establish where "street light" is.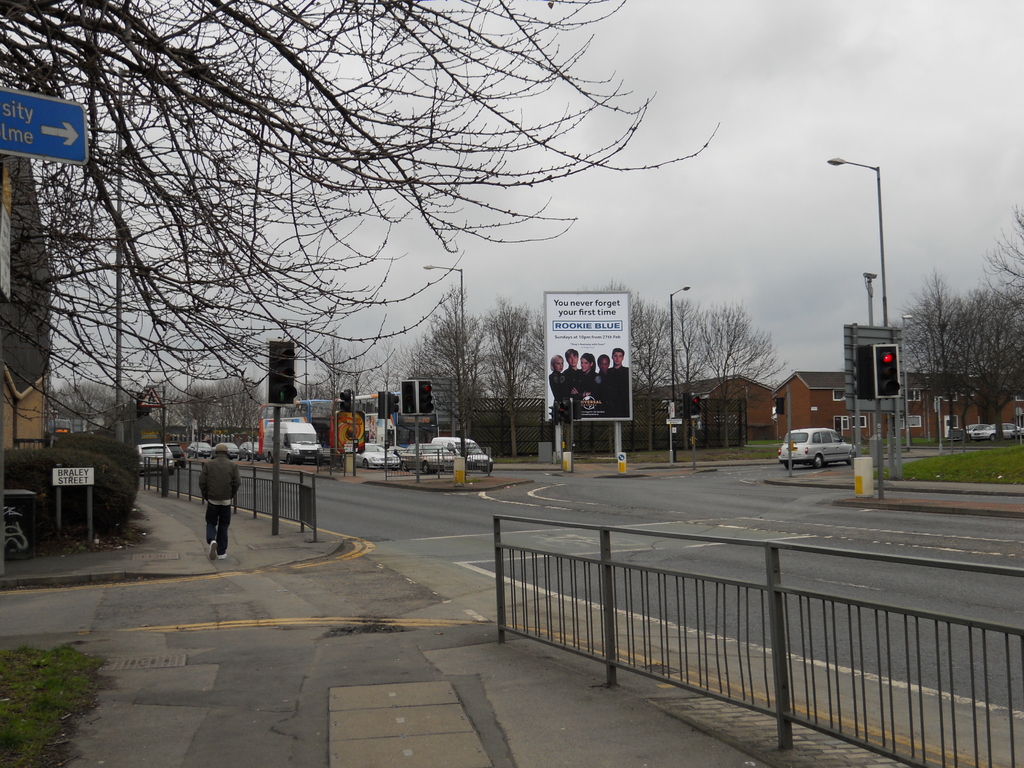
Established at 898/315/911/433.
